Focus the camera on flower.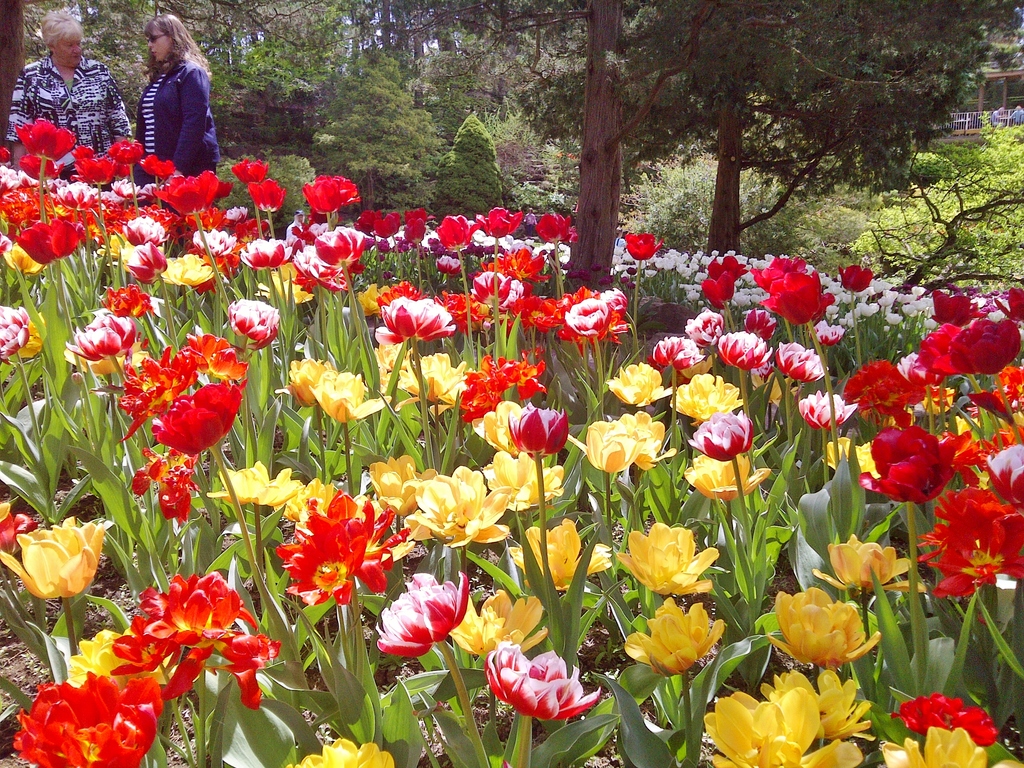
Focus region: region(232, 300, 283, 352).
